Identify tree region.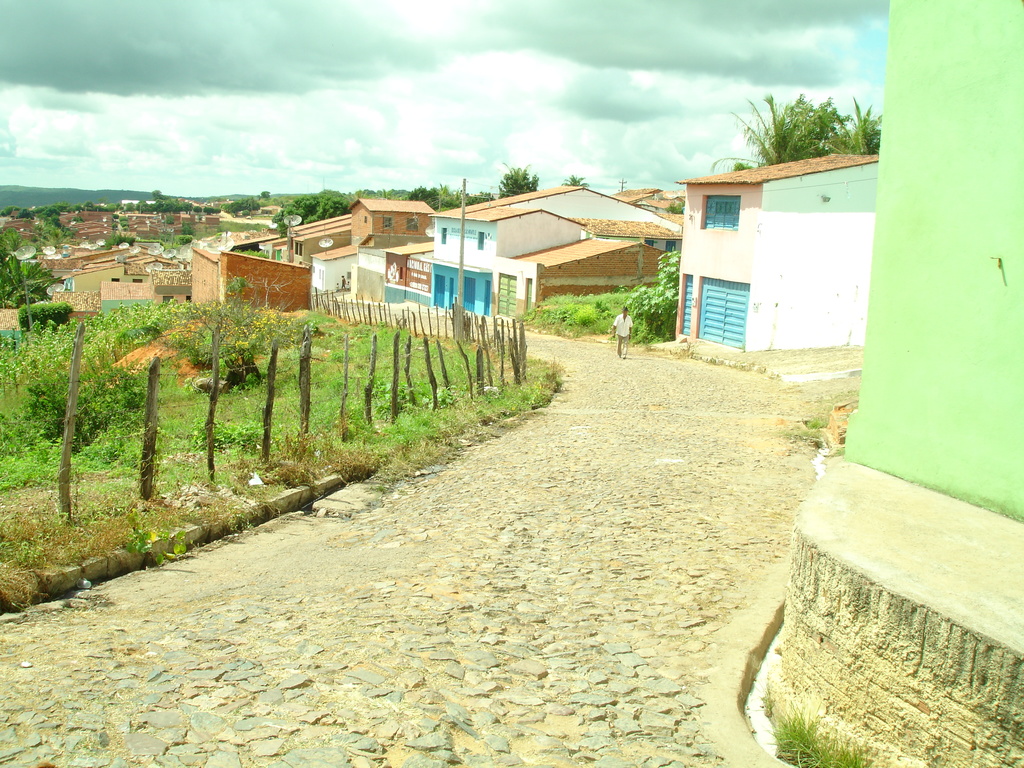
Region: select_region(836, 98, 892, 165).
